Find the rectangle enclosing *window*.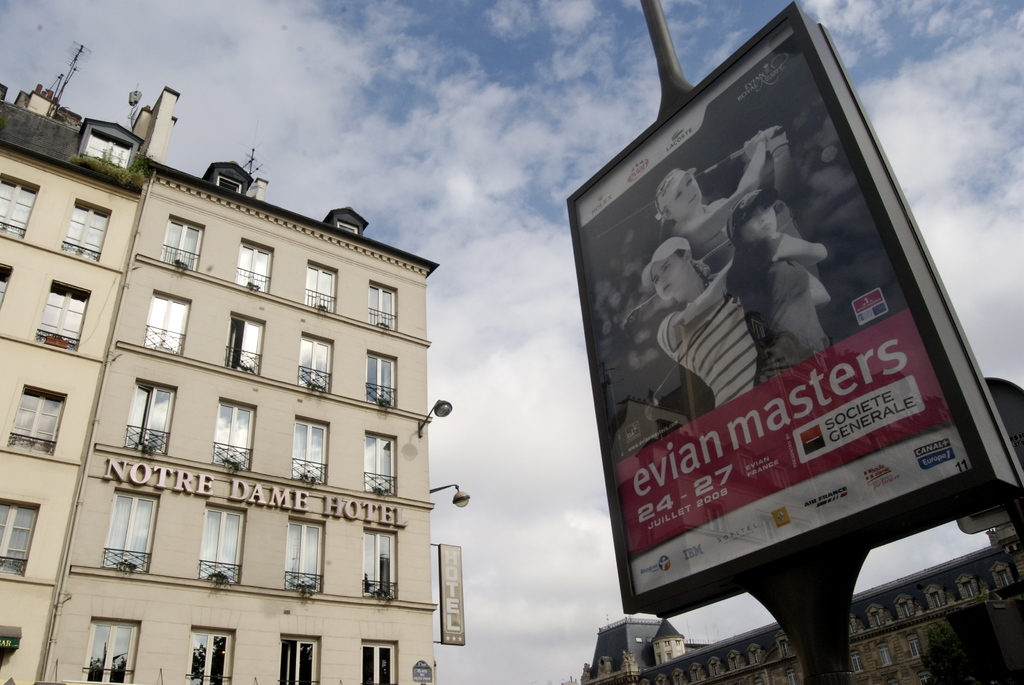
x1=367, y1=281, x2=398, y2=332.
